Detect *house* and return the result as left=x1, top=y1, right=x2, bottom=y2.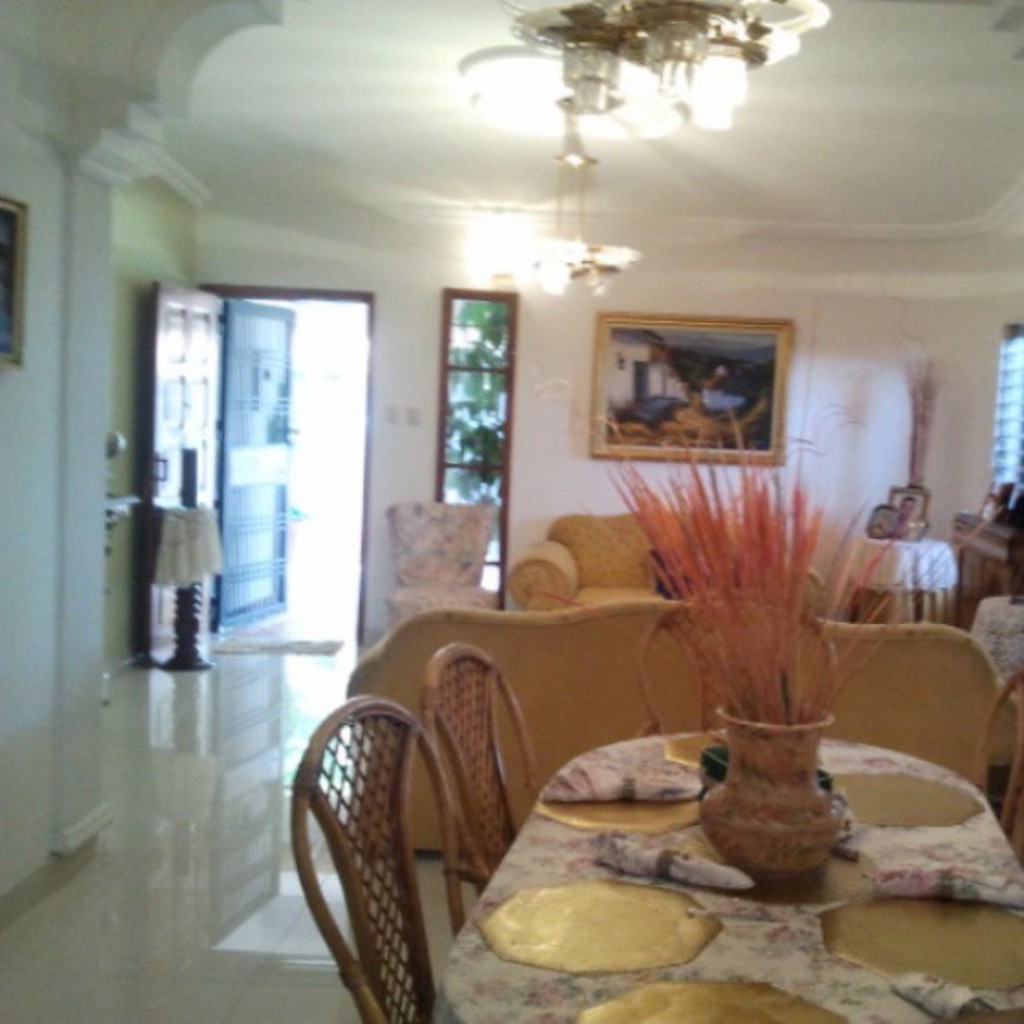
left=0, top=0, right=1022, bottom=1022.
